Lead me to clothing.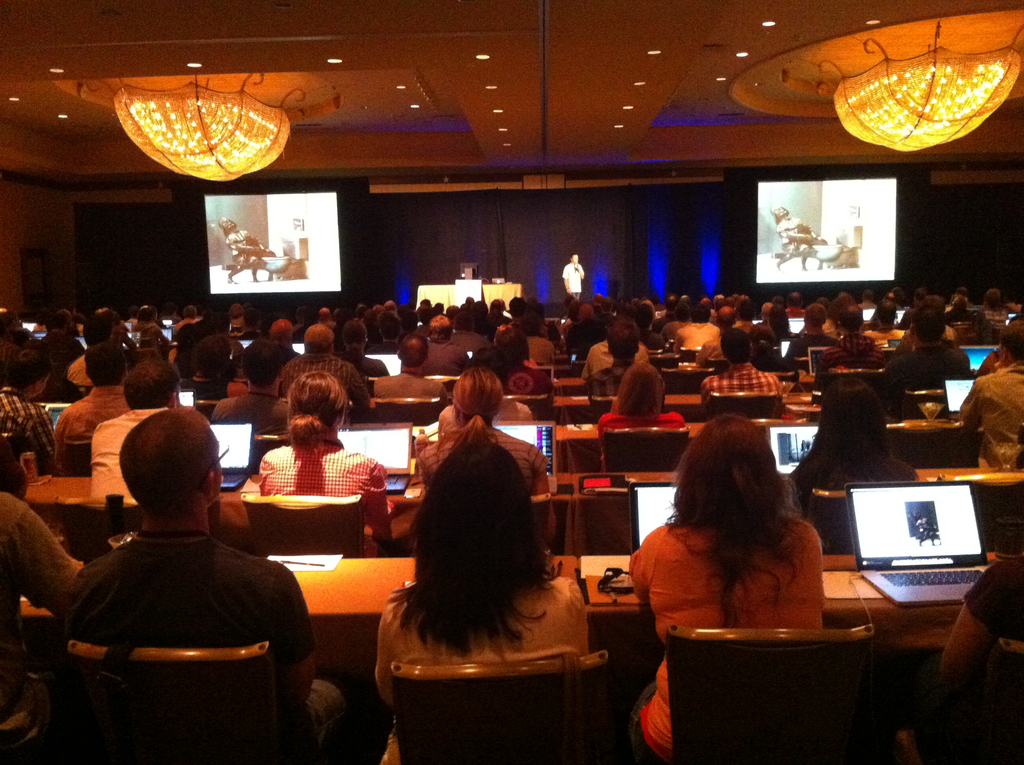
Lead to [67, 347, 97, 389].
